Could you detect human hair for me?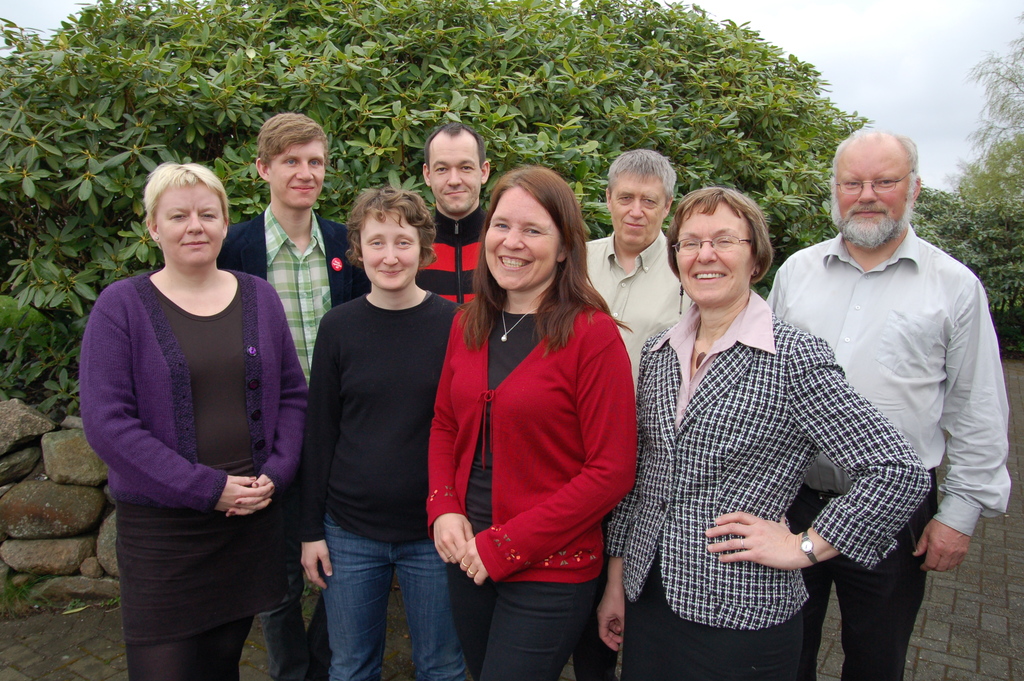
Detection result: {"x1": 609, "y1": 147, "x2": 678, "y2": 205}.
